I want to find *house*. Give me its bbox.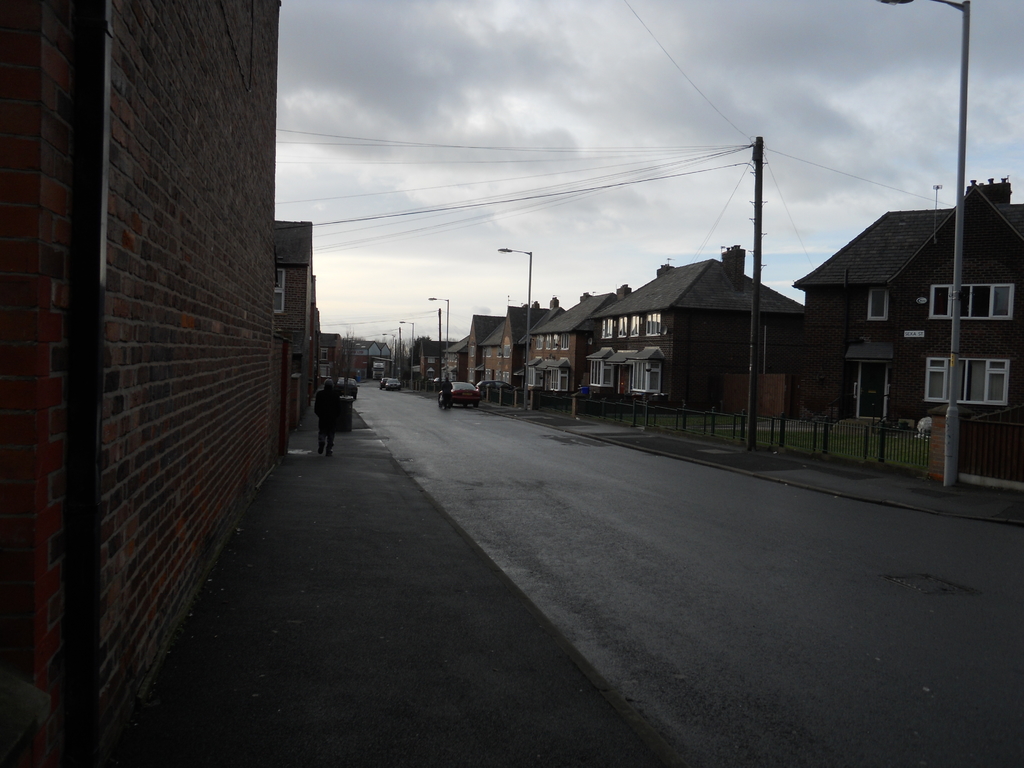
<box>593,250,801,415</box>.
